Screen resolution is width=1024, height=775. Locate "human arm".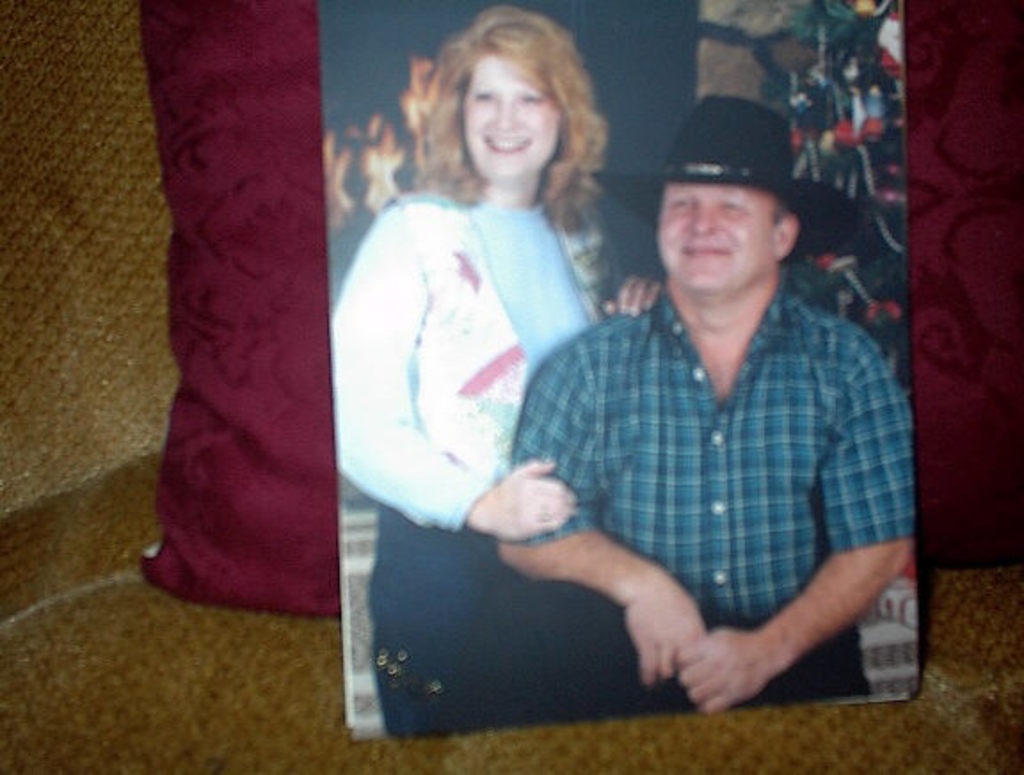
{"x1": 501, "y1": 363, "x2": 708, "y2": 679}.
